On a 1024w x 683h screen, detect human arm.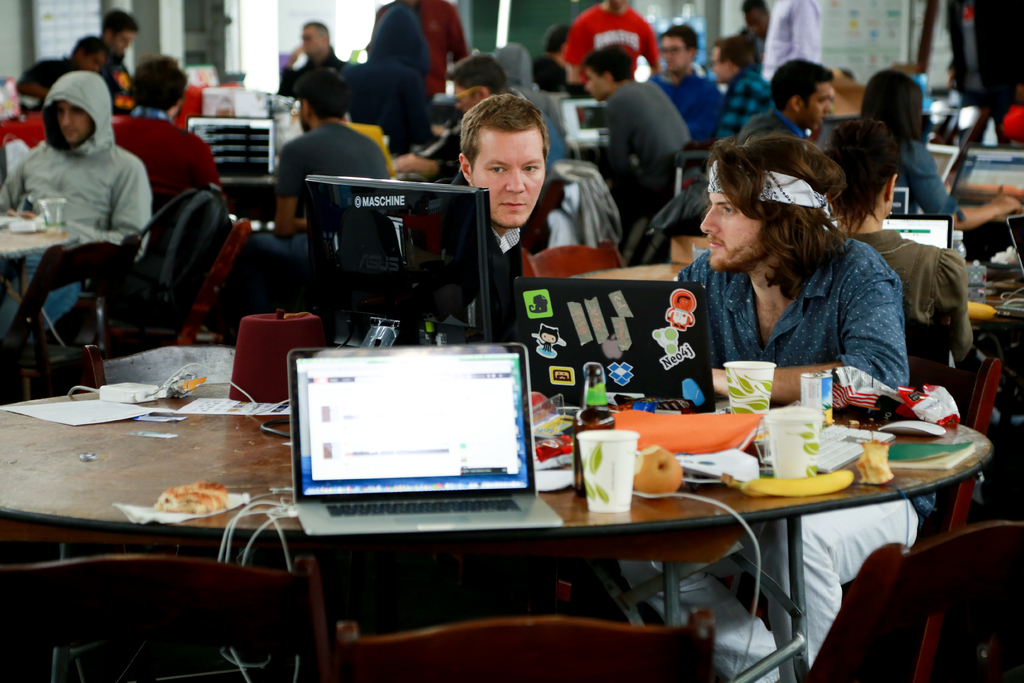
bbox(271, 140, 302, 237).
